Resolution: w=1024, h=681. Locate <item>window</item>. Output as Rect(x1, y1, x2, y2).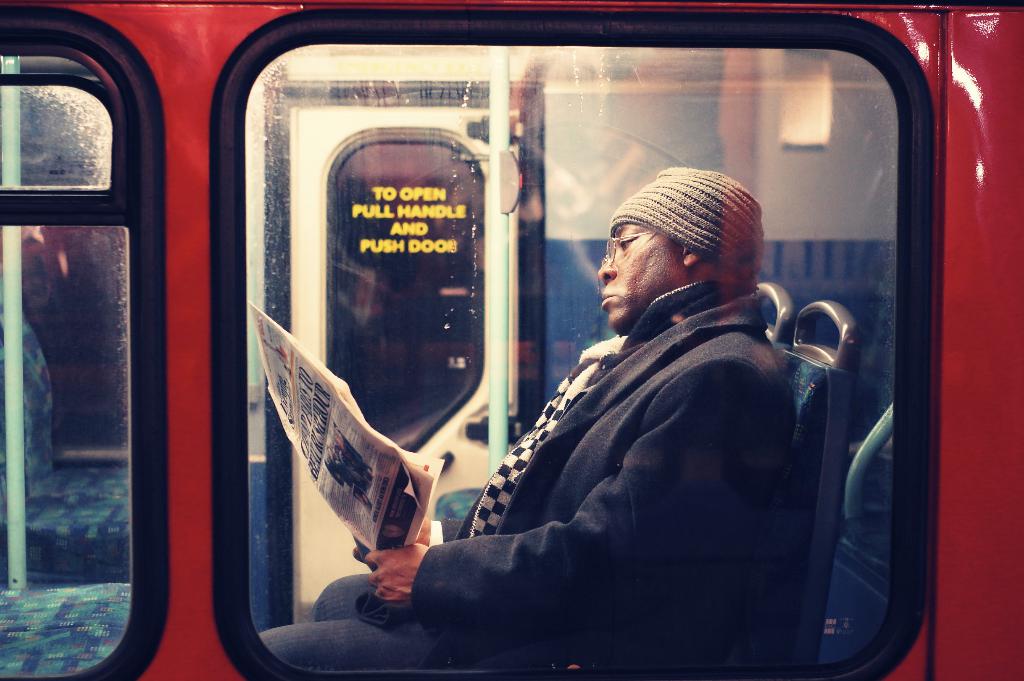
Rect(0, 10, 177, 680).
